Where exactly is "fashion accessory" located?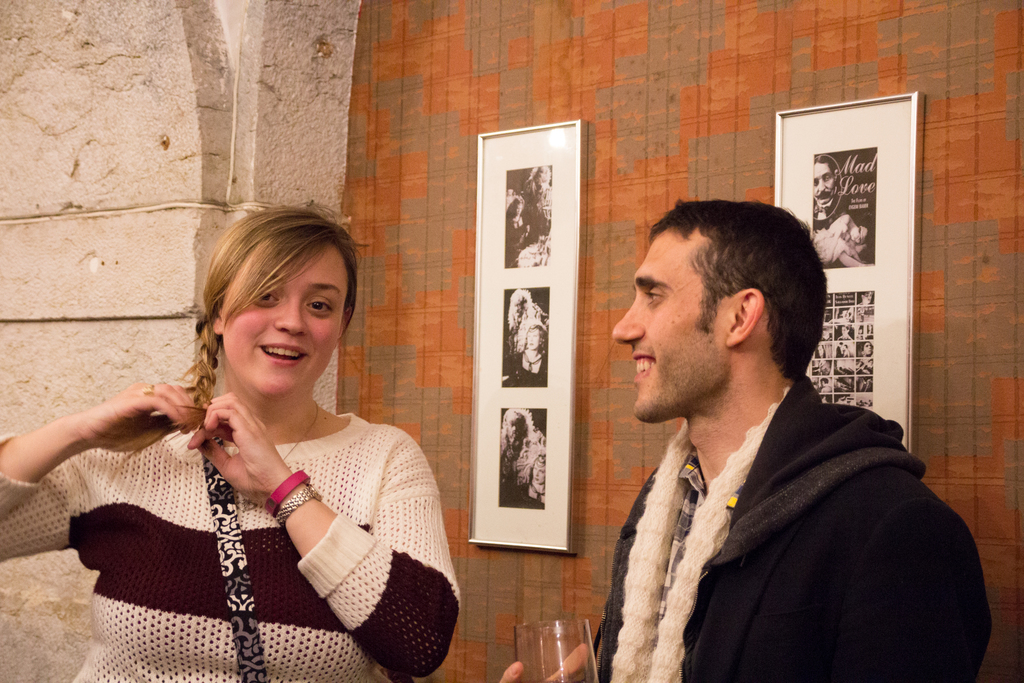
Its bounding box is box(201, 435, 268, 682).
